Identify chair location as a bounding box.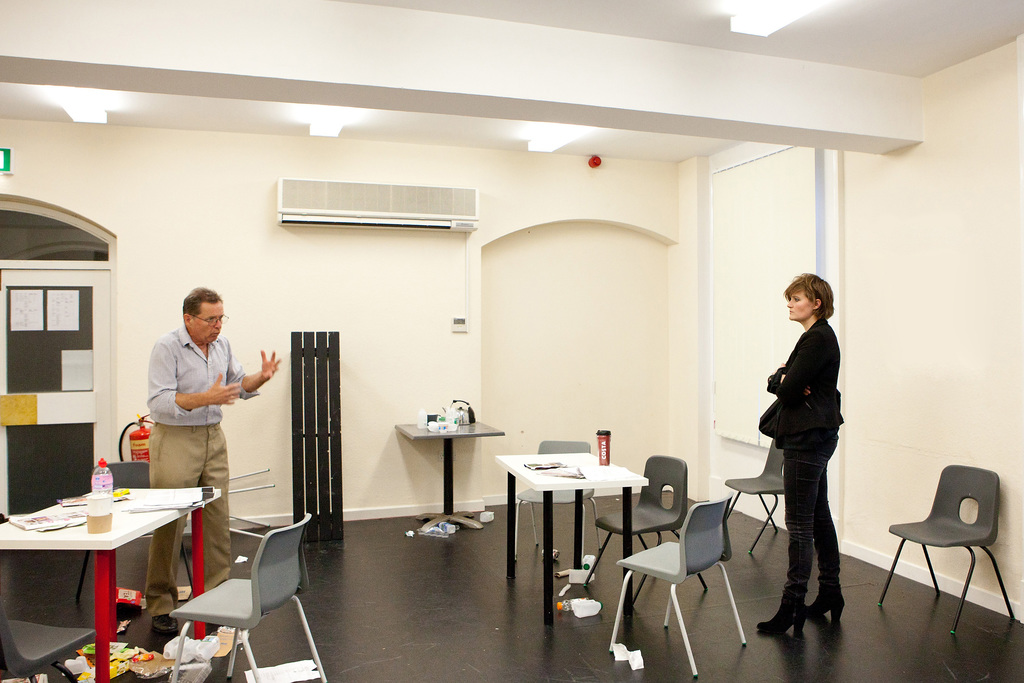
bbox=[723, 436, 786, 554].
